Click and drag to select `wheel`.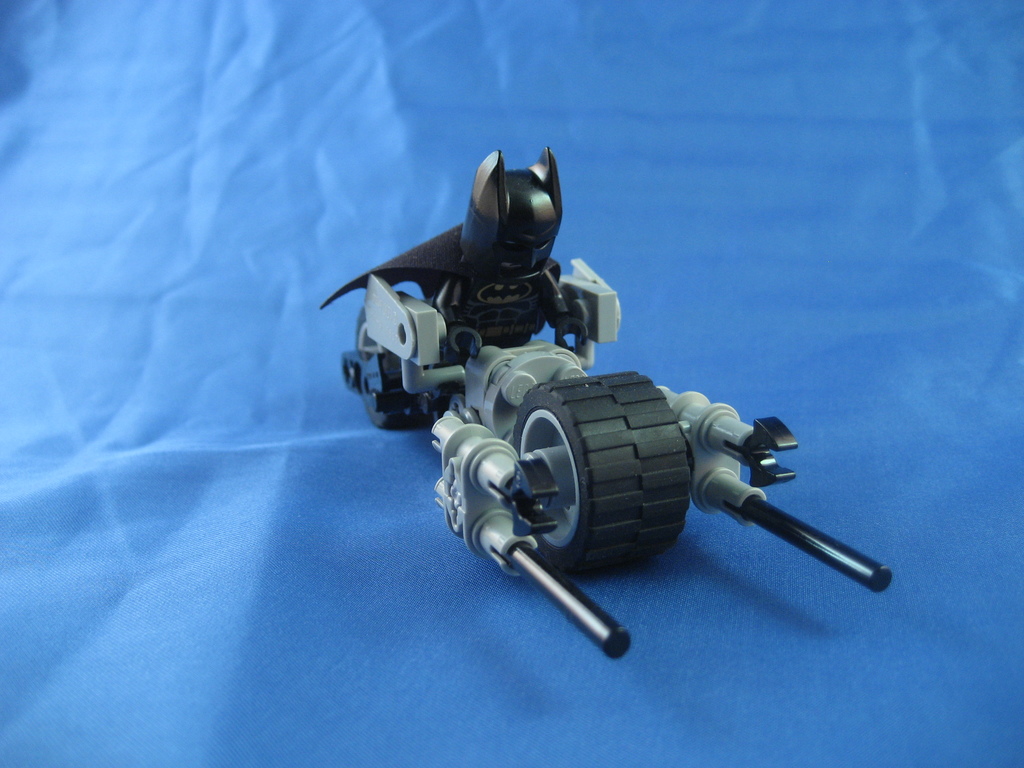
Selection: 360/315/435/436.
